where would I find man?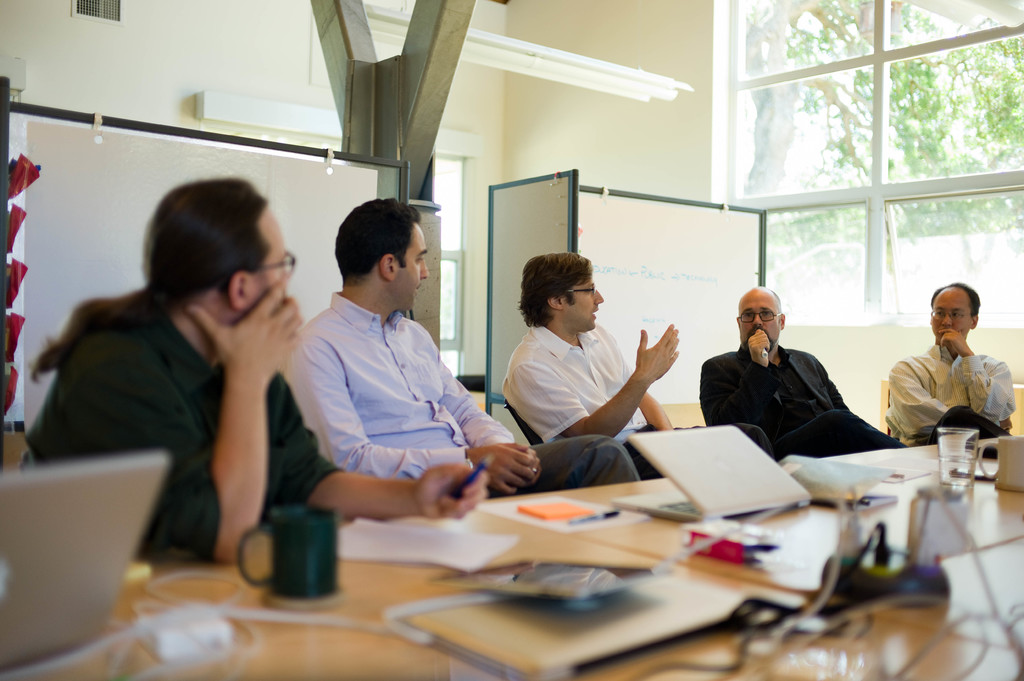
At 892:289:1018:453.
